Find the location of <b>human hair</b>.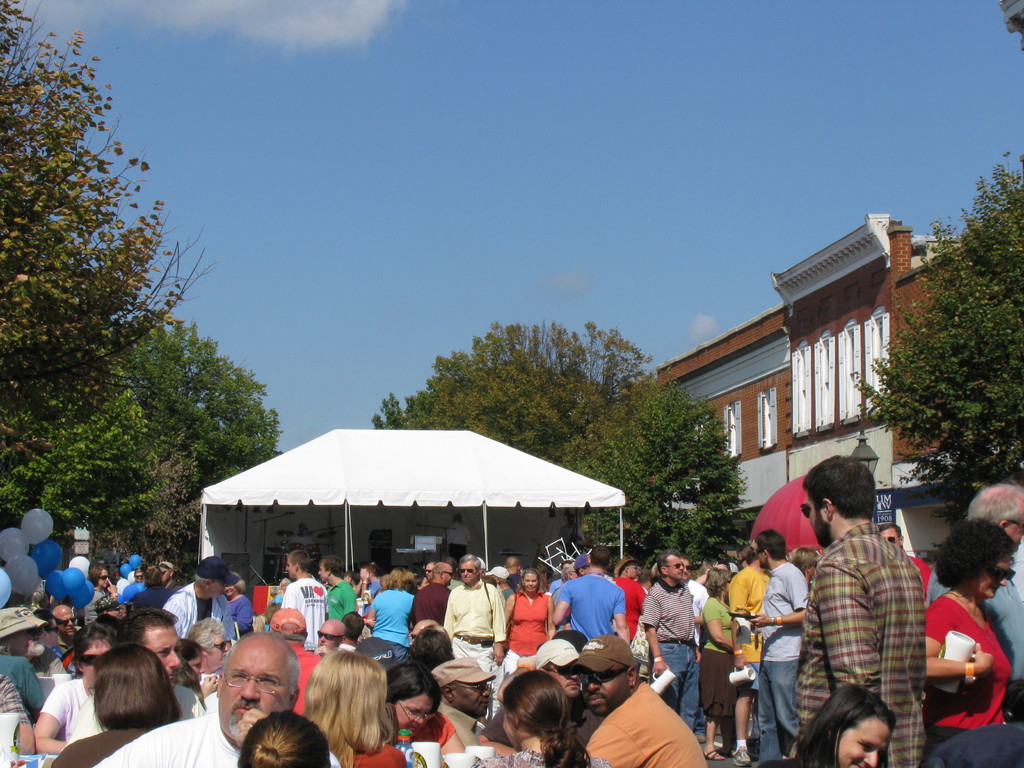
Location: <box>89,564,109,590</box>.
